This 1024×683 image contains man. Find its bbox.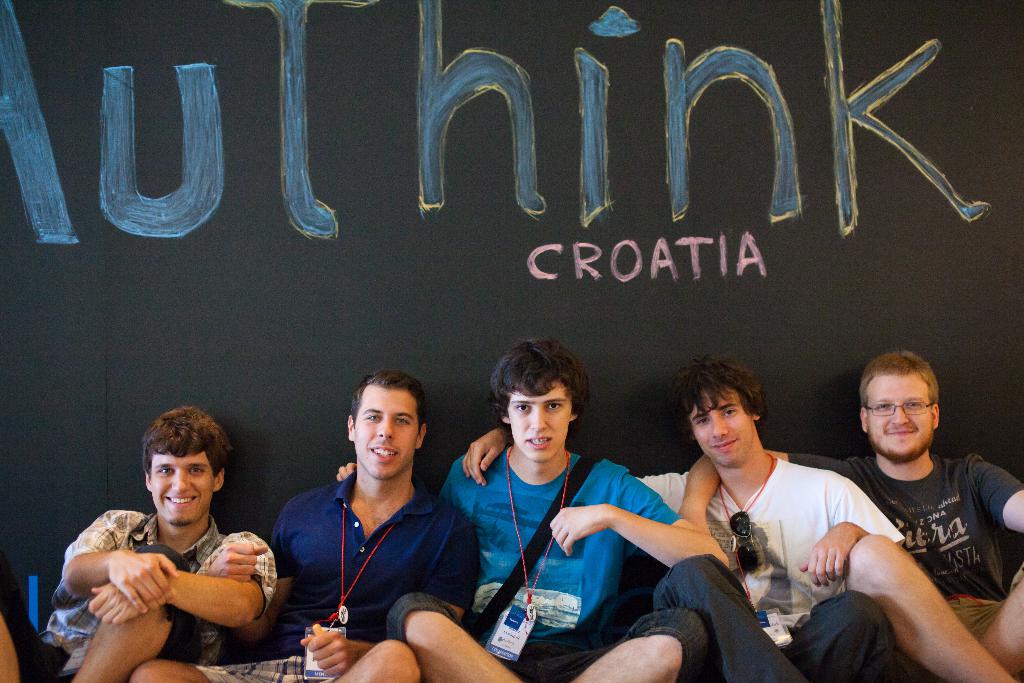
334/334/728/682.
